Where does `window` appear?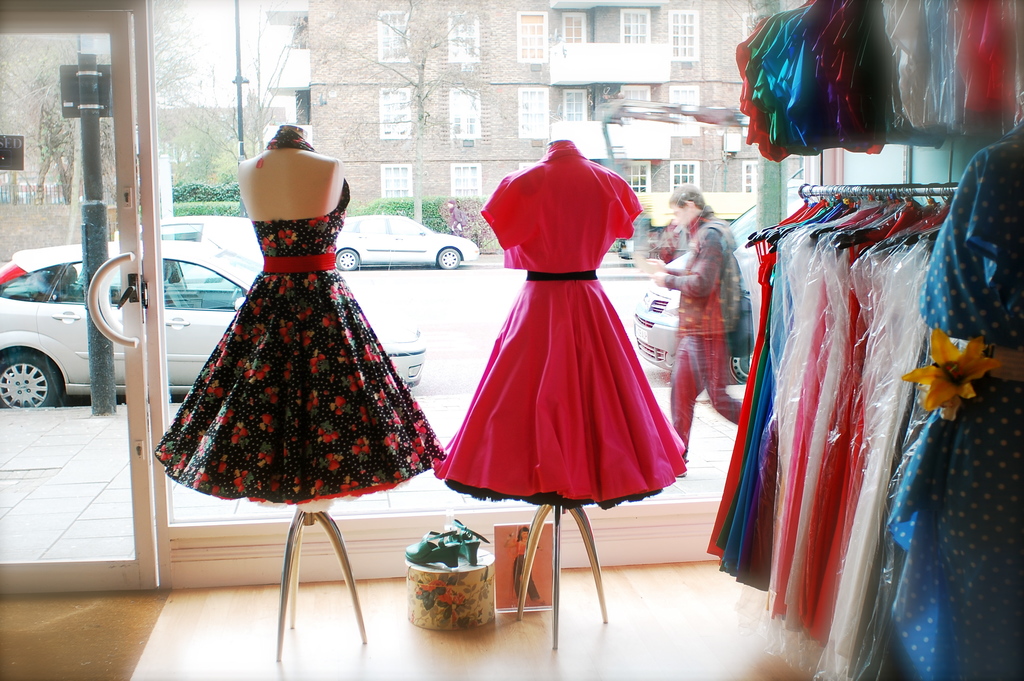
Appears at bbox=(452, 3, 477, 65).
